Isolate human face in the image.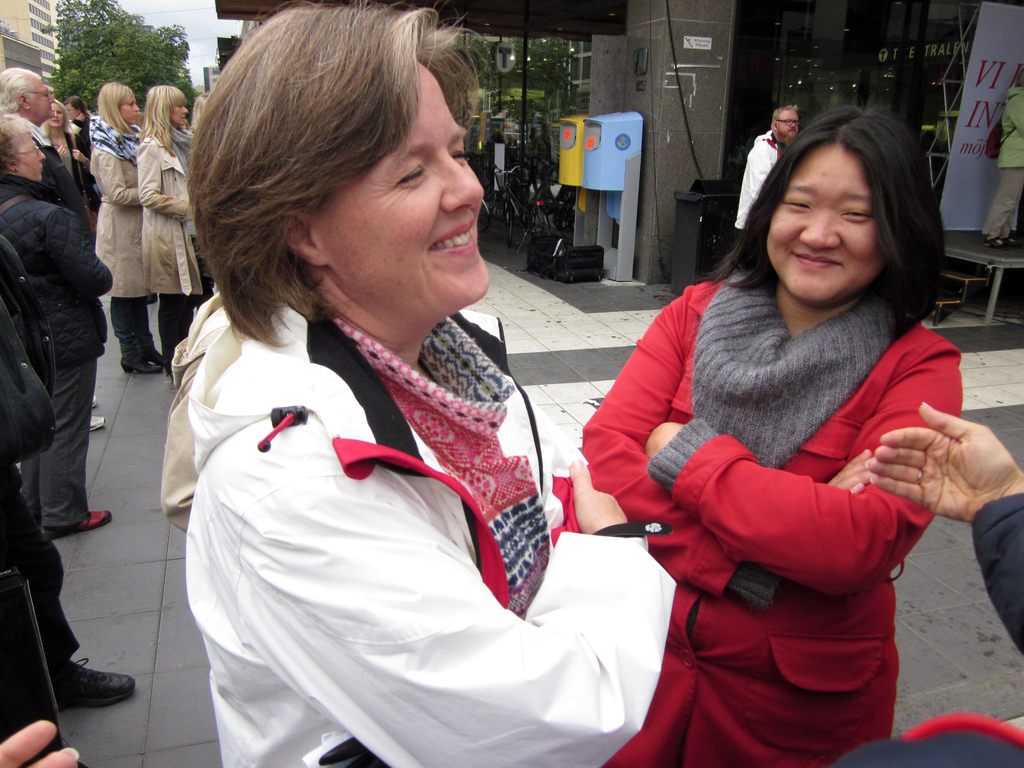
Isolated region: locate(774, 111, 800, 140).
